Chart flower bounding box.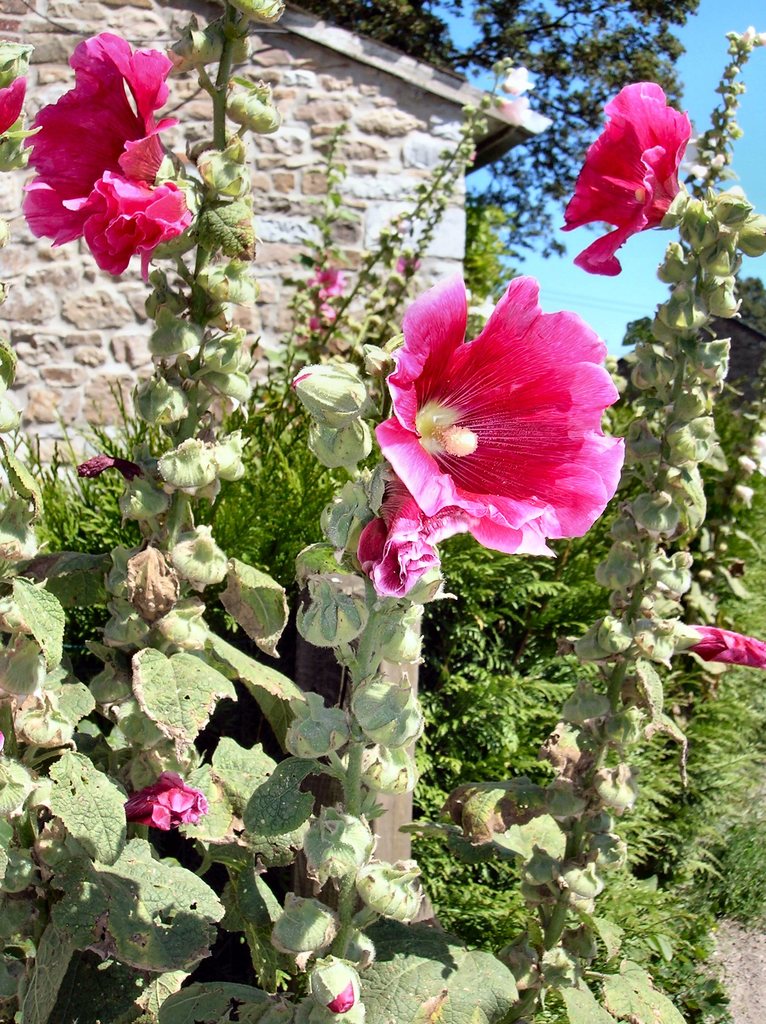
Charted: (x1=22, y1=34, x2=202, y2=271).
